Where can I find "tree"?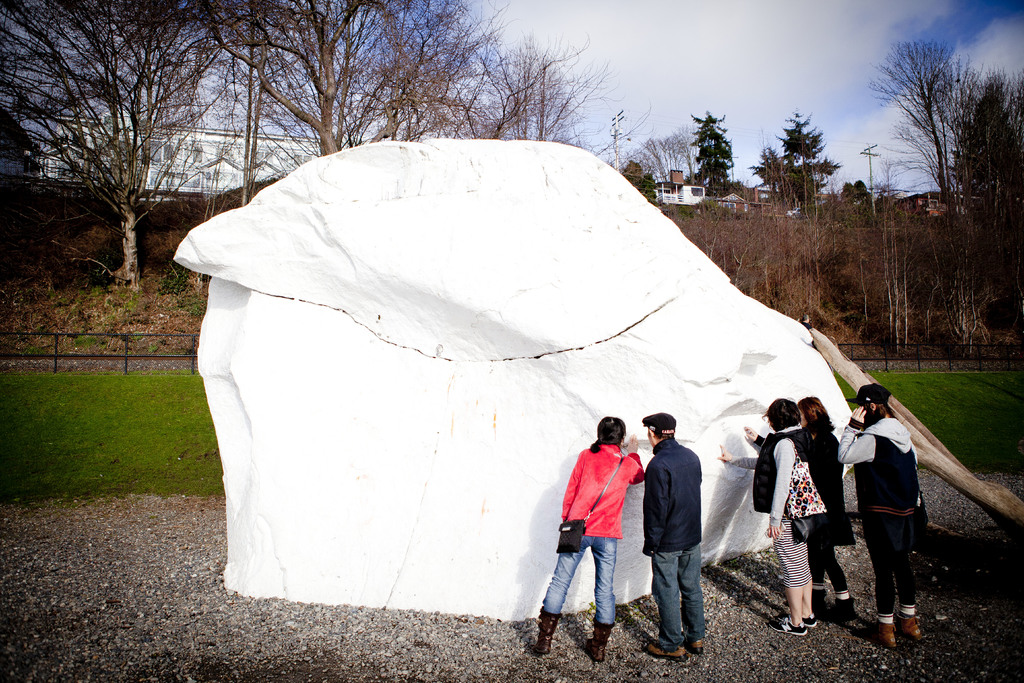
You can find it at 937 79 1018 361.
